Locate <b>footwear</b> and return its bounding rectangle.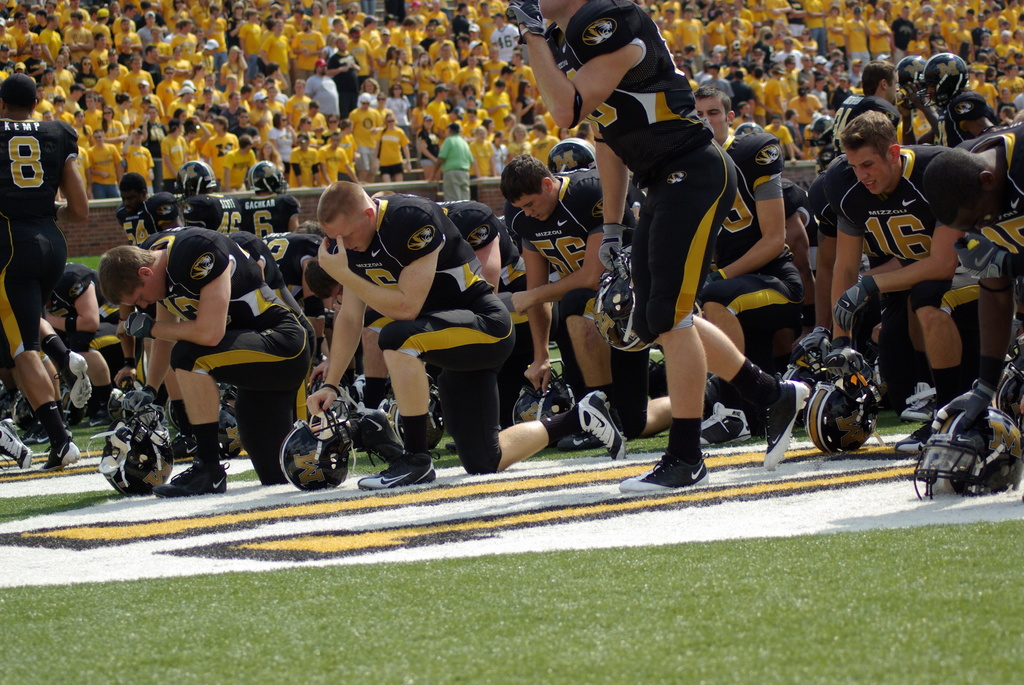
{"x1": 573, "y1": 384, "x2": 628, "y2": 459}.
